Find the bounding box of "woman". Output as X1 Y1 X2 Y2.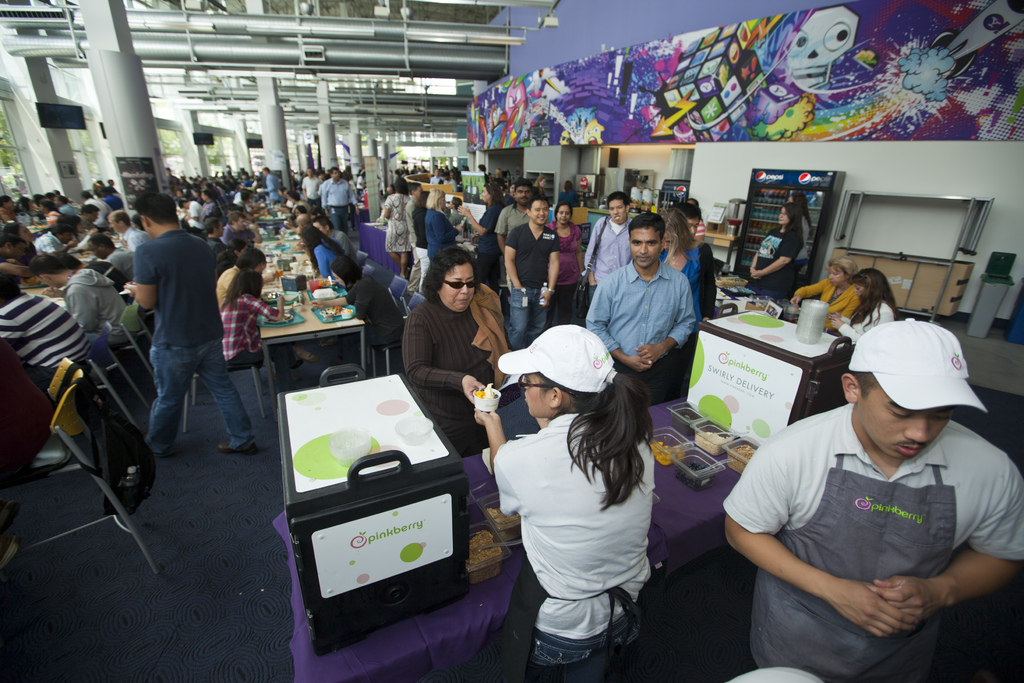
220 268 311 367.
